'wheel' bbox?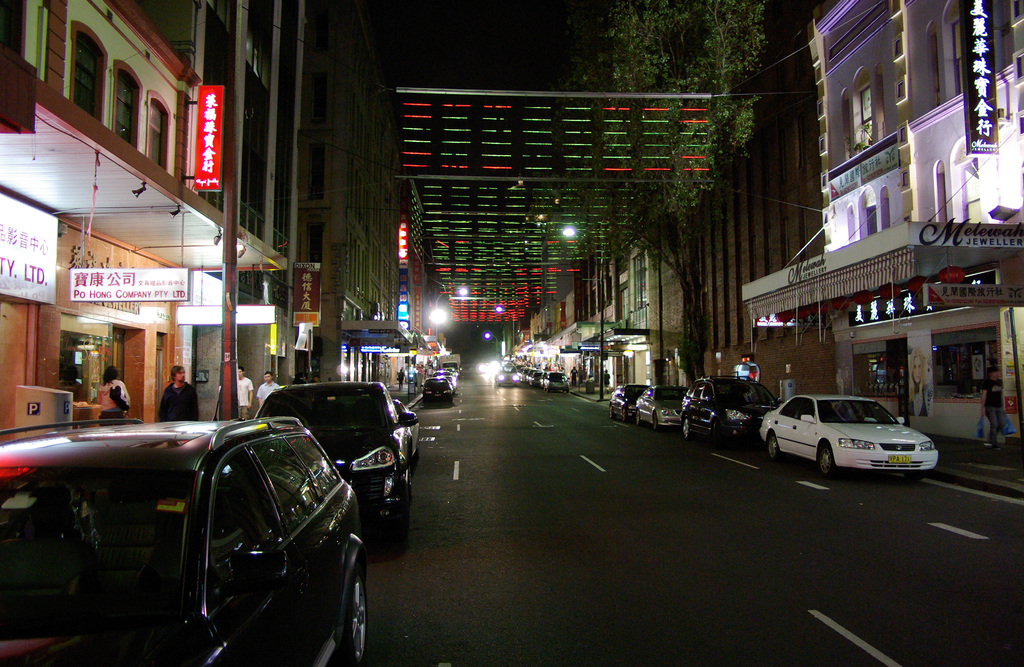
{"left": 761, "top": 431, "right": 785, "bottom": 460}
